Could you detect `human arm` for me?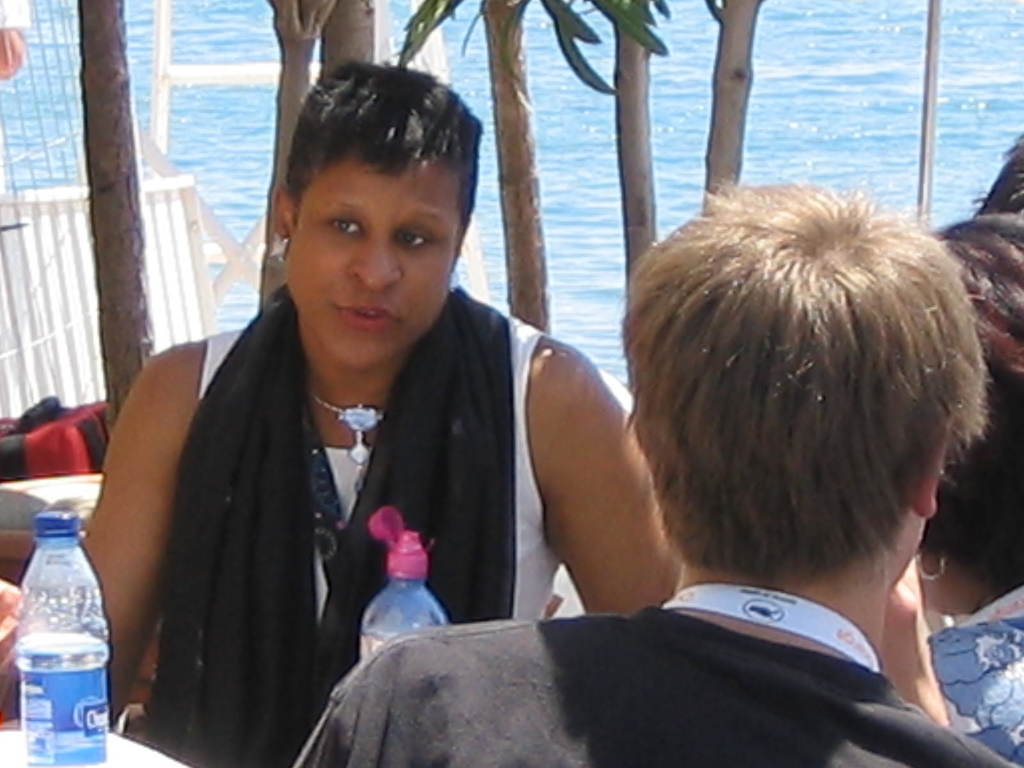
Detection result: pyautogui.locateOnScreen(881, 550, 948, 730).
